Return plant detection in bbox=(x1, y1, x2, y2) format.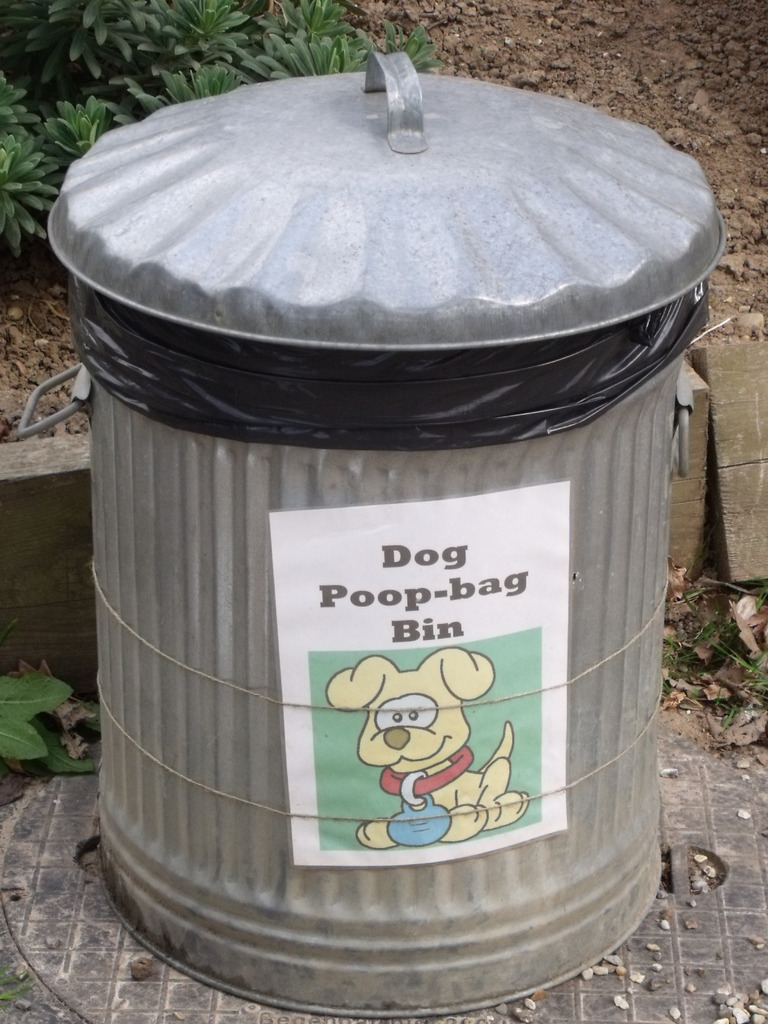
bbox=(0, 661, 77, 797).
